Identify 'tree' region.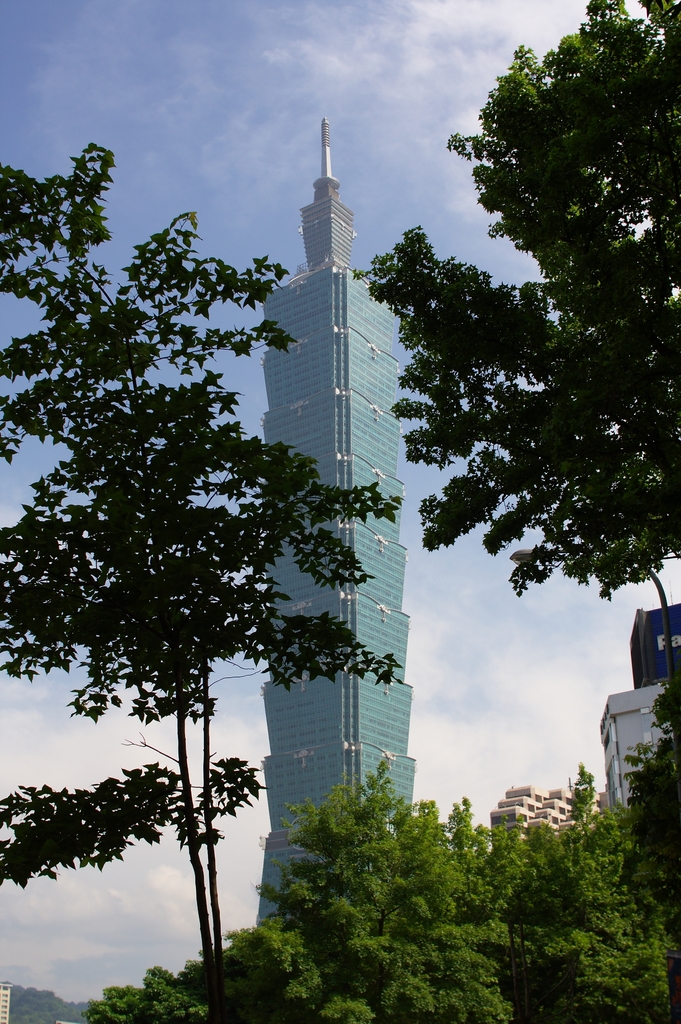
Region: l=344, t=0, r=680, b=781.
